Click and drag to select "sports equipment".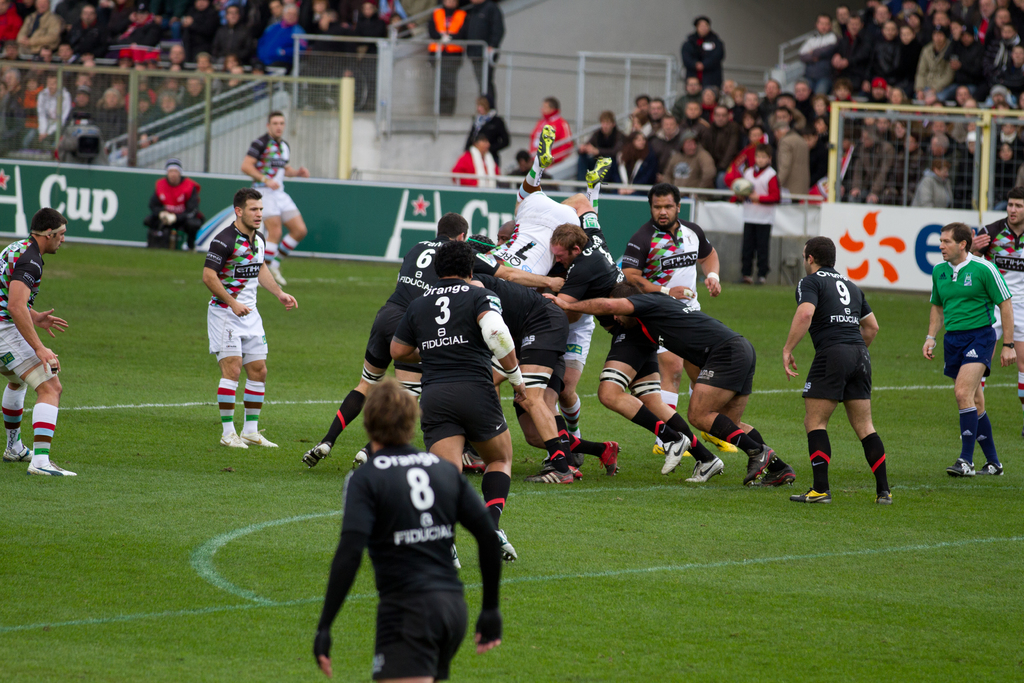
Selection: pyautogui.locateOnScreen(537, 123, 554, 166).
